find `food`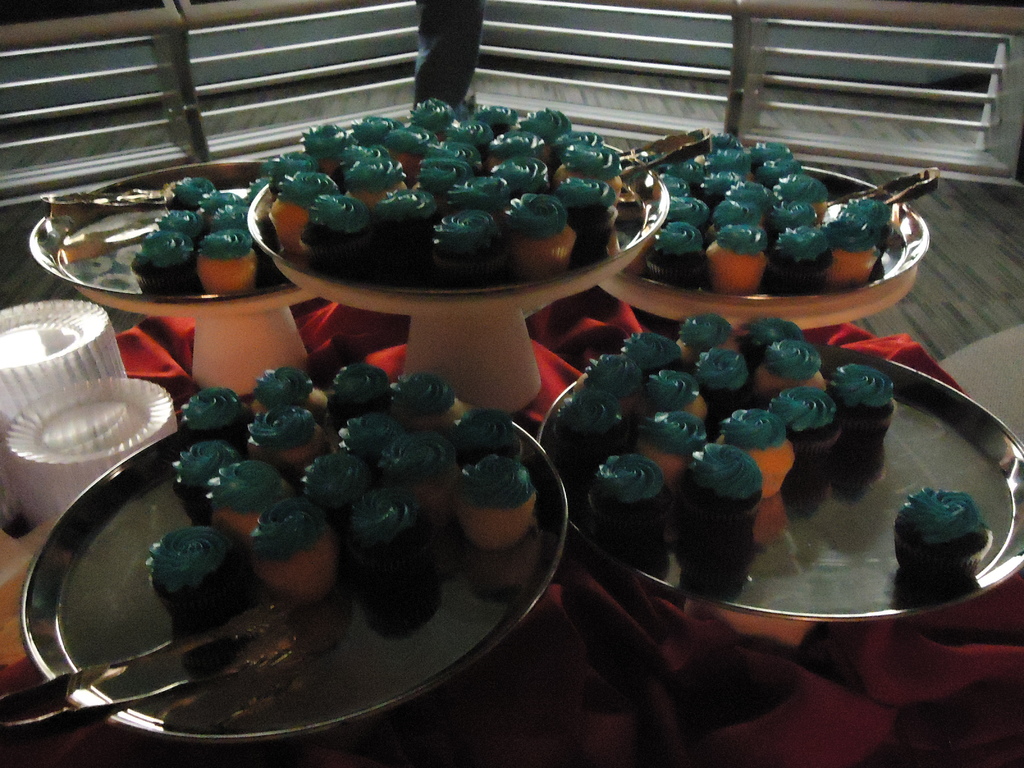
666/189/710/236
